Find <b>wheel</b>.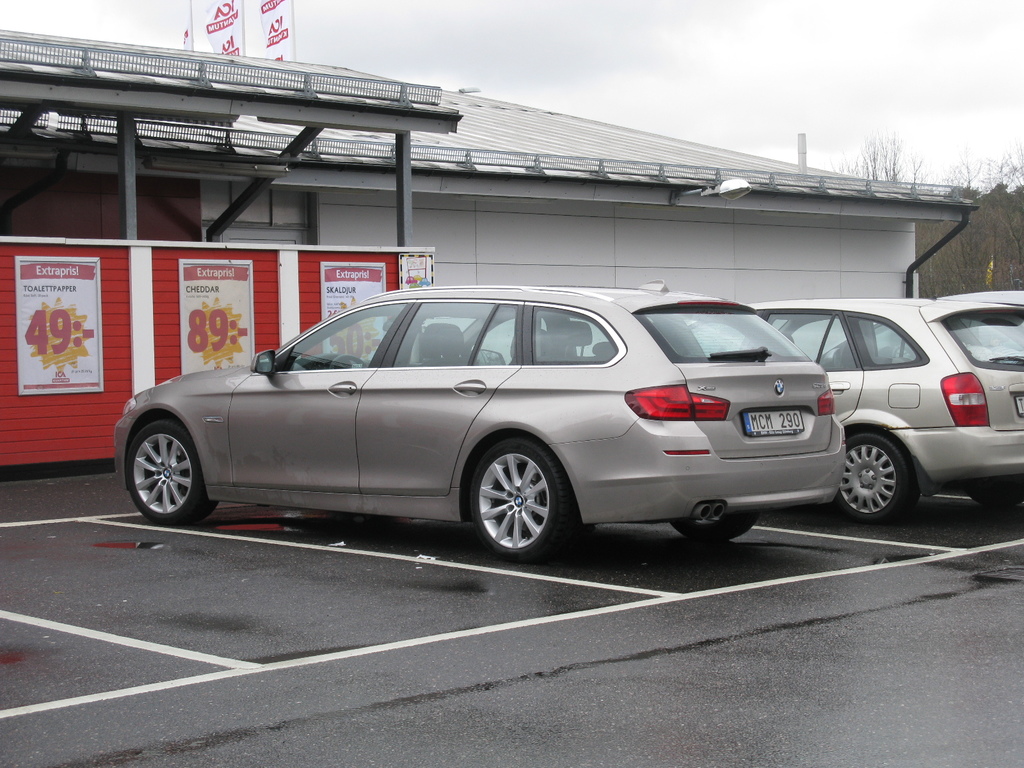
{"x1": 835, "y1": 433, "x2": 920, "y2": 524}.
